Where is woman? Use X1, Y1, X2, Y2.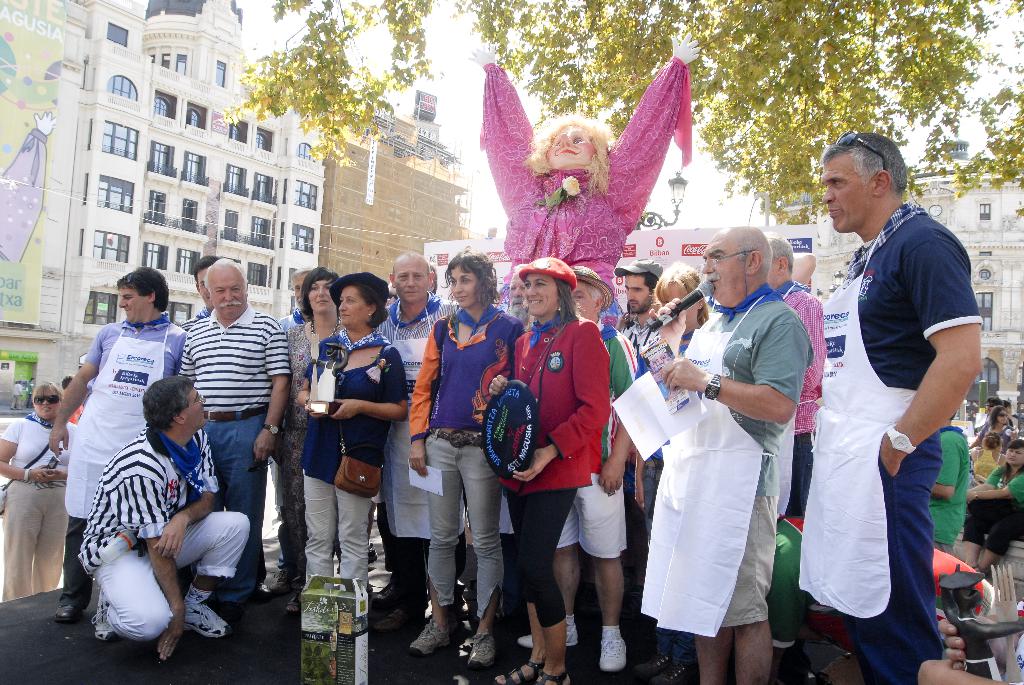
292, 271, 408, 594.
